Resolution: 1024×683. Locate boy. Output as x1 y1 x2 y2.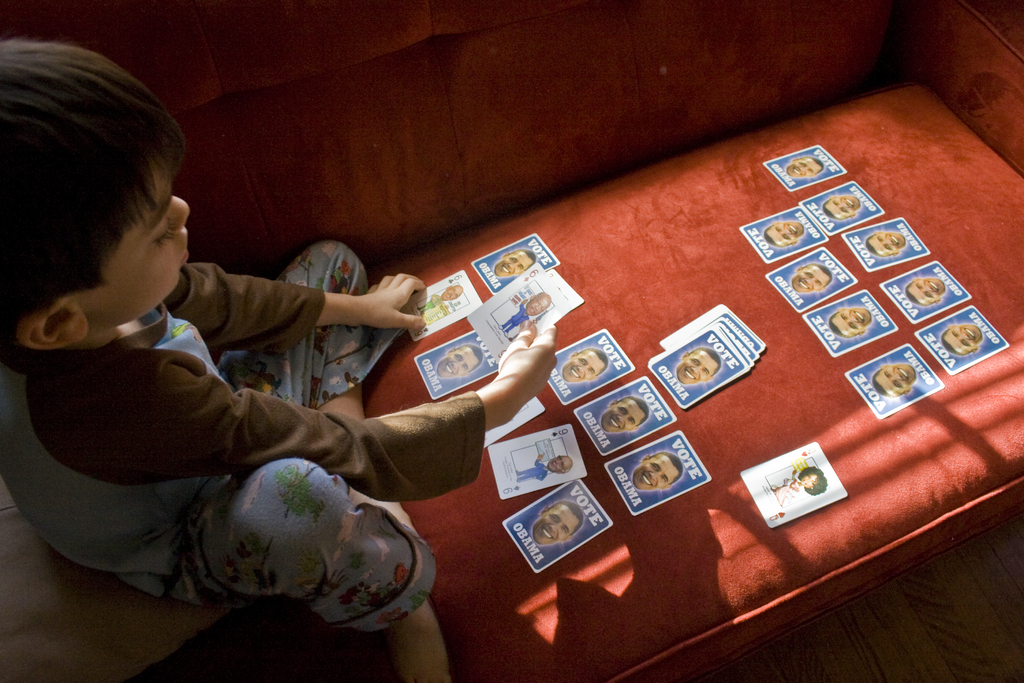
630 448 684 493.
